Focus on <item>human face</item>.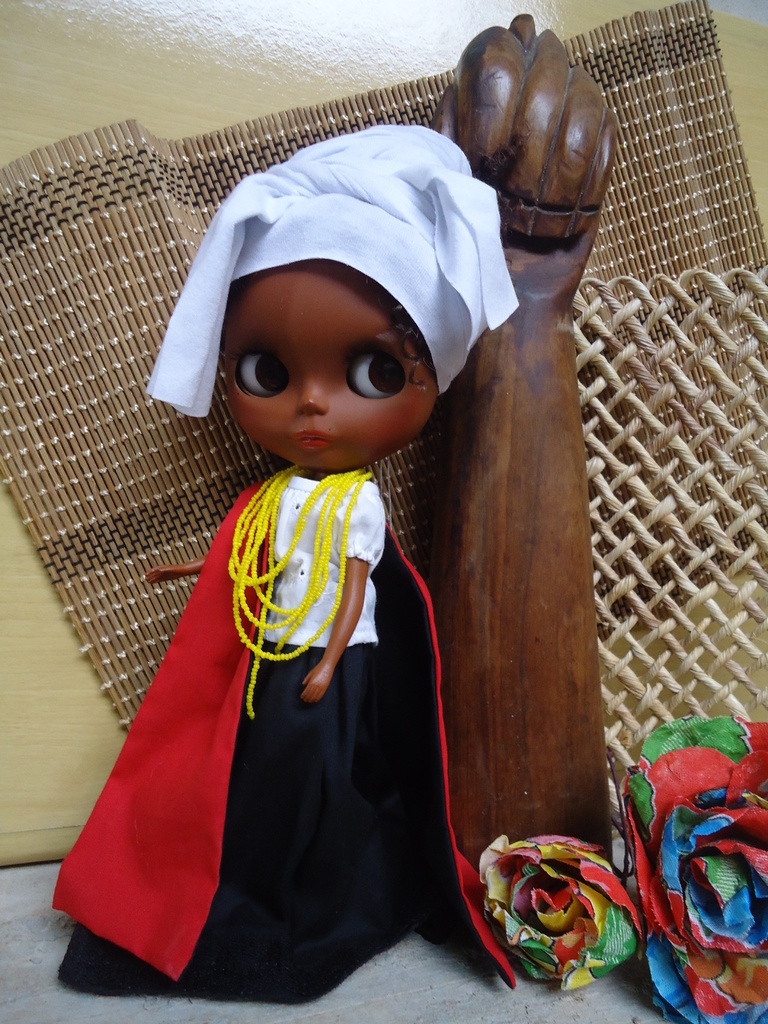
Focused at (left=225, top=269, right=449, bottom=474).
